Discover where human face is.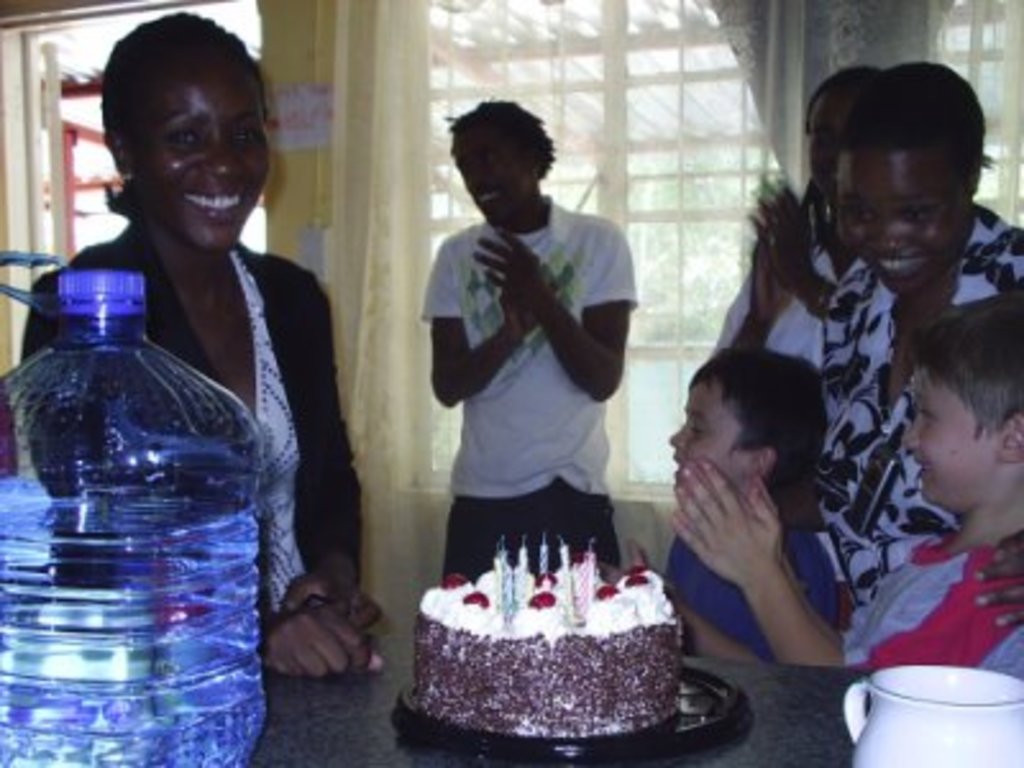
Discovered at 451, 118, 530, 230.
